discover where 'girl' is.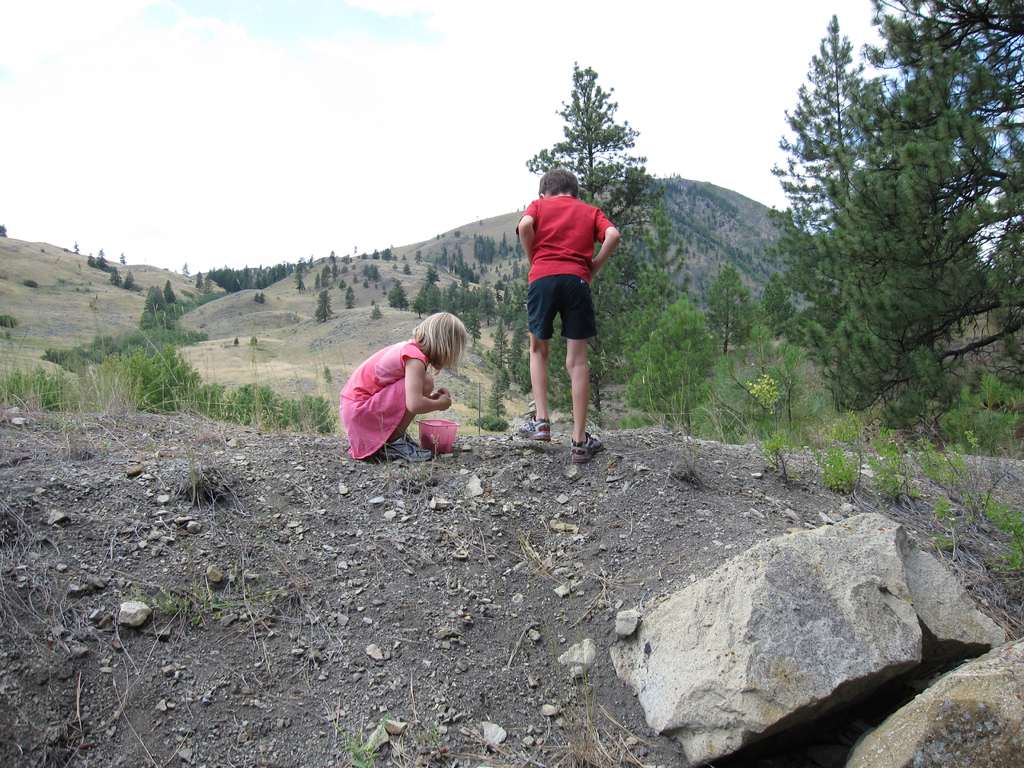
Discovered at 340/312/468/460.
